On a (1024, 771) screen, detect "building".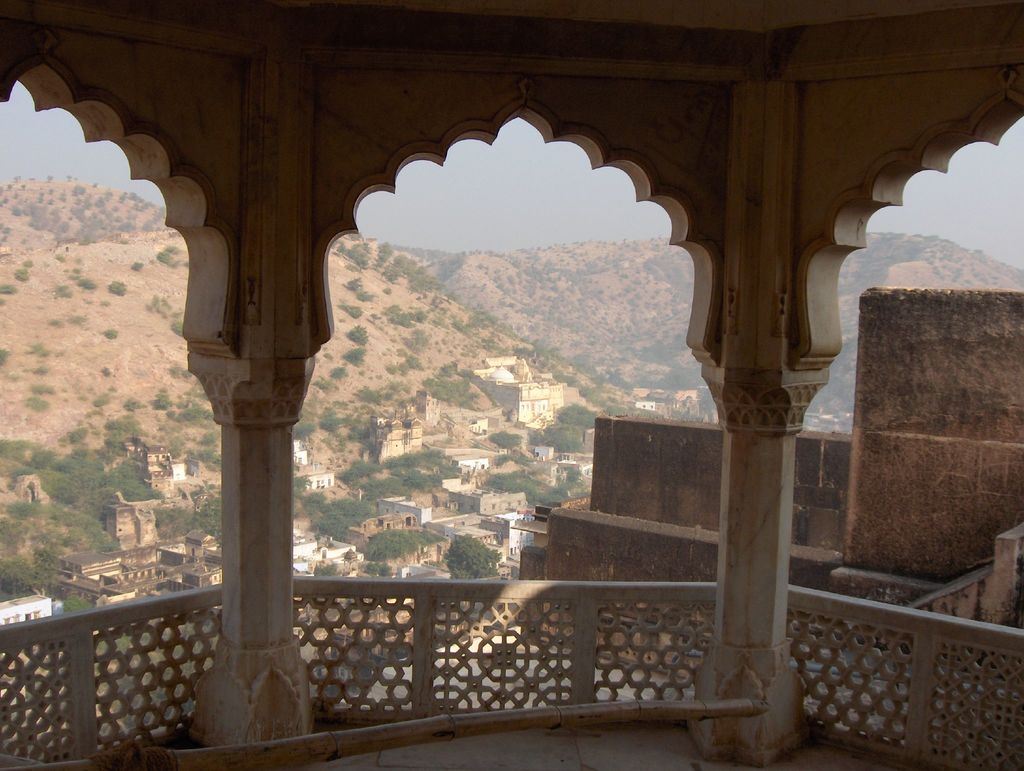
BBox(52, 528, 223, 609).
